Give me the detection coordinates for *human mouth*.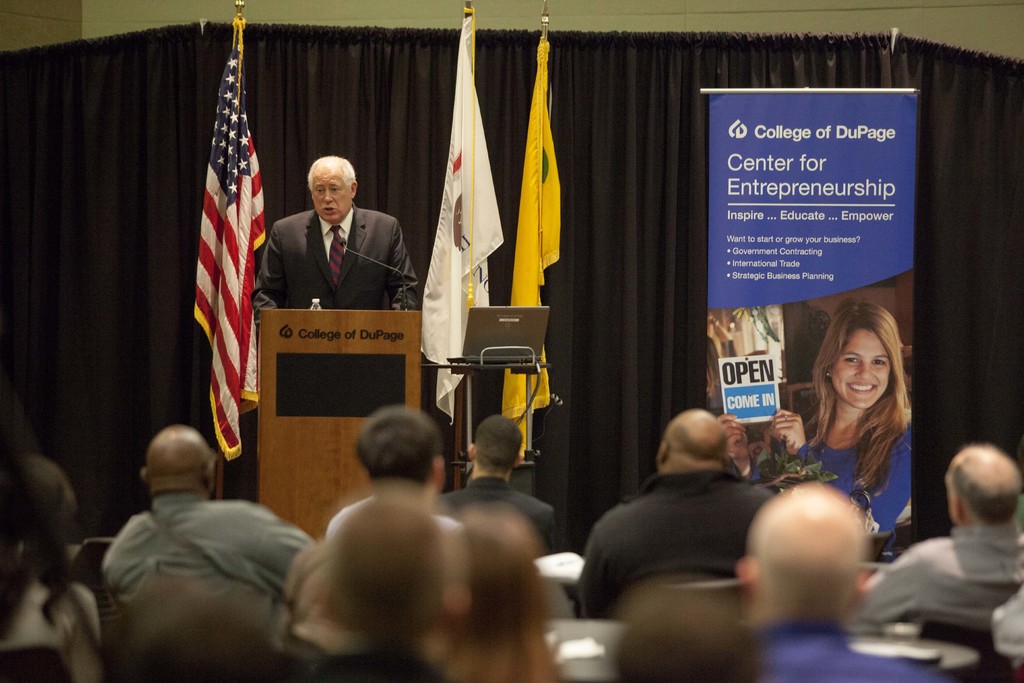
x1=847 y1=381 x2=881 y2=397.
